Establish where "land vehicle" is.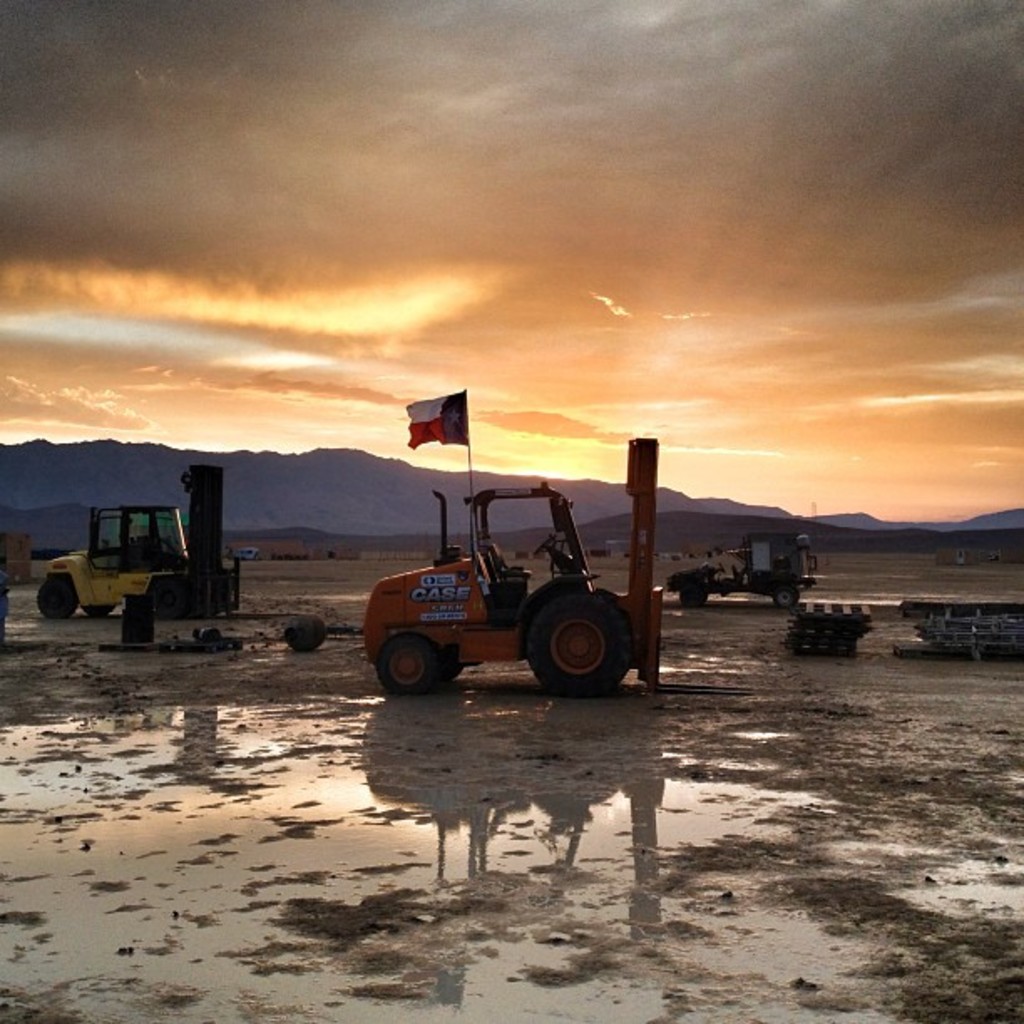
Established at <region>37, 462, 248, 619</region>.
